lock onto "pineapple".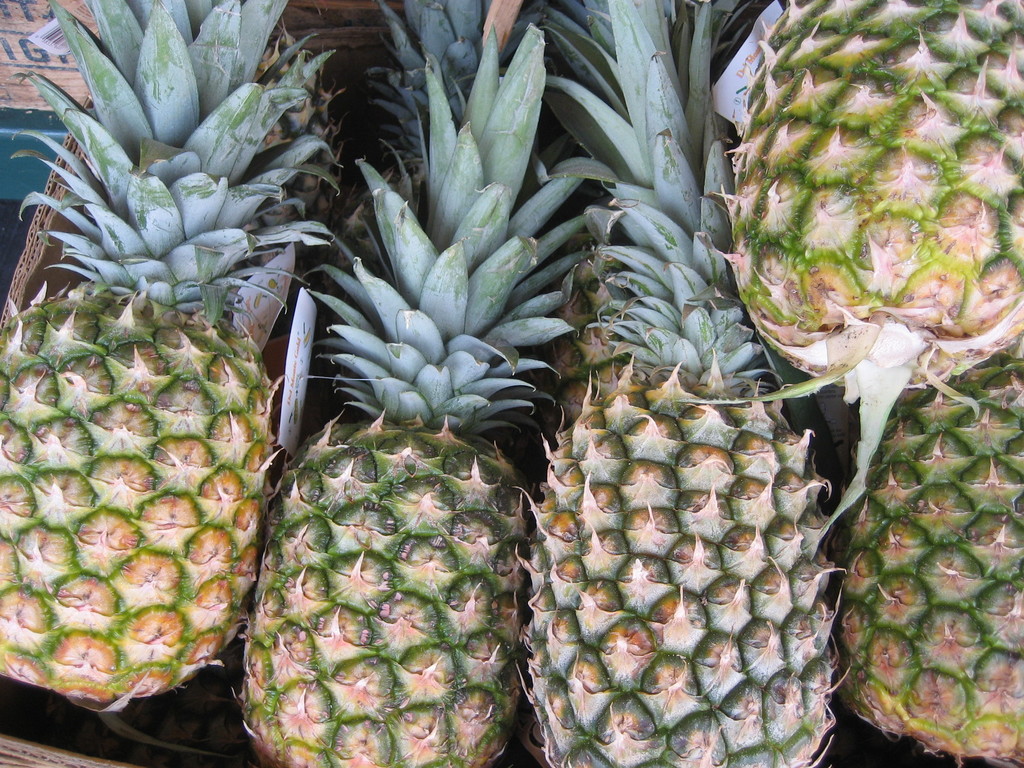
Locked: x1=520 y1=0 x2=852 y2=767.
